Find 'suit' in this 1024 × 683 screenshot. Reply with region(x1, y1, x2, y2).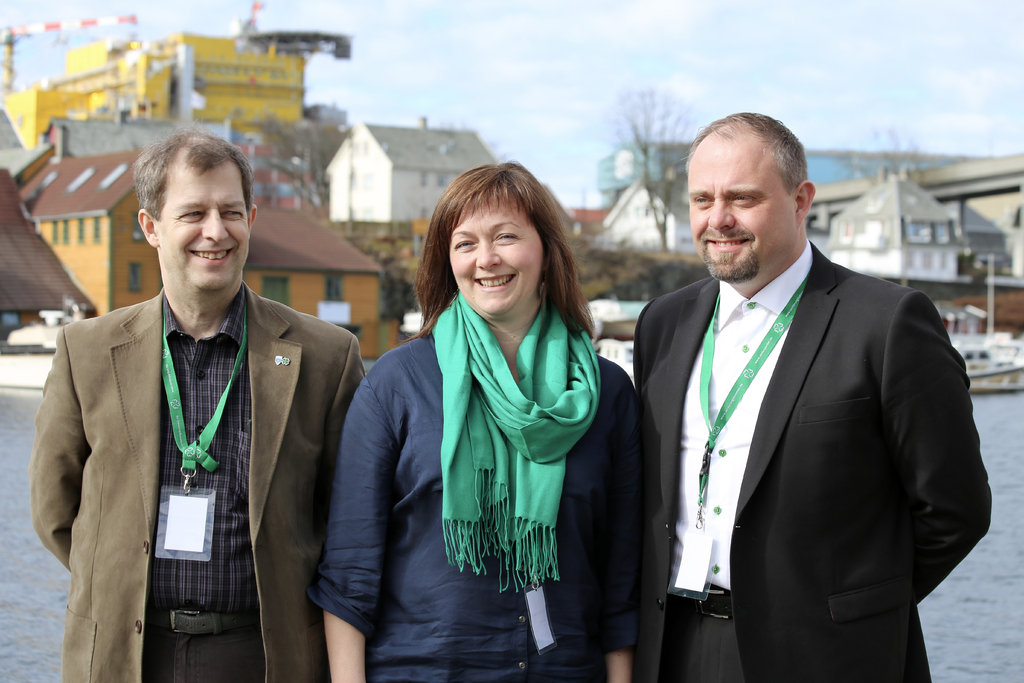
region(636, 152, 991, 670).
